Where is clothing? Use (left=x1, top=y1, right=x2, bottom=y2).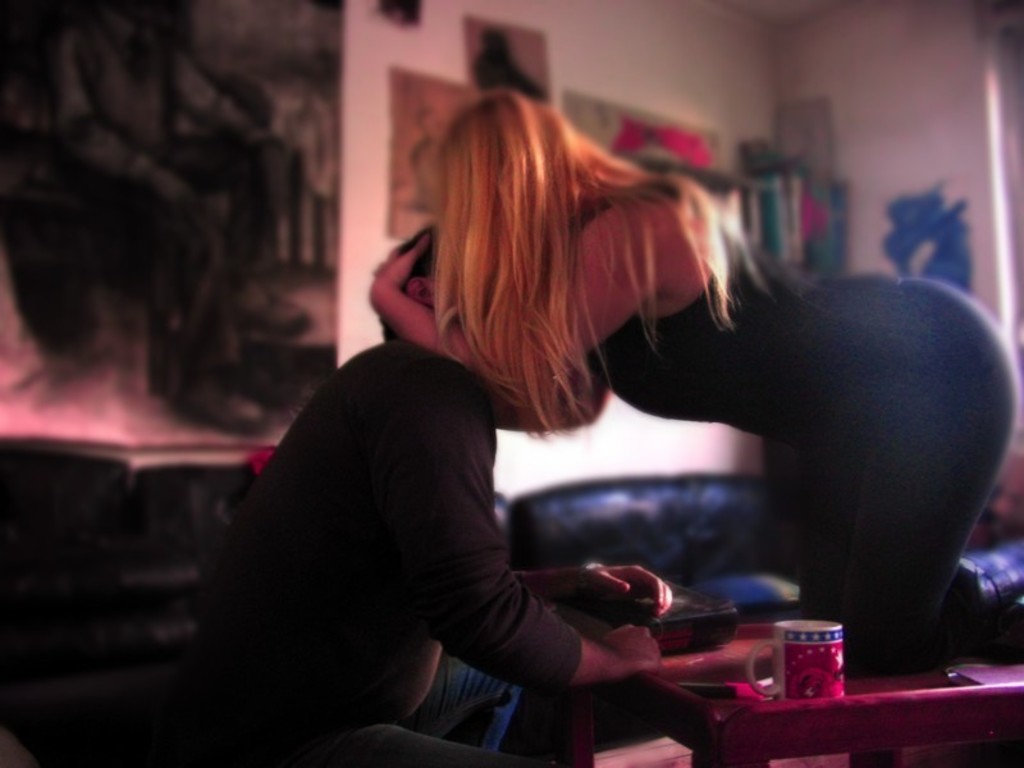
(left=56, top=10, right=280, bottom=390).
